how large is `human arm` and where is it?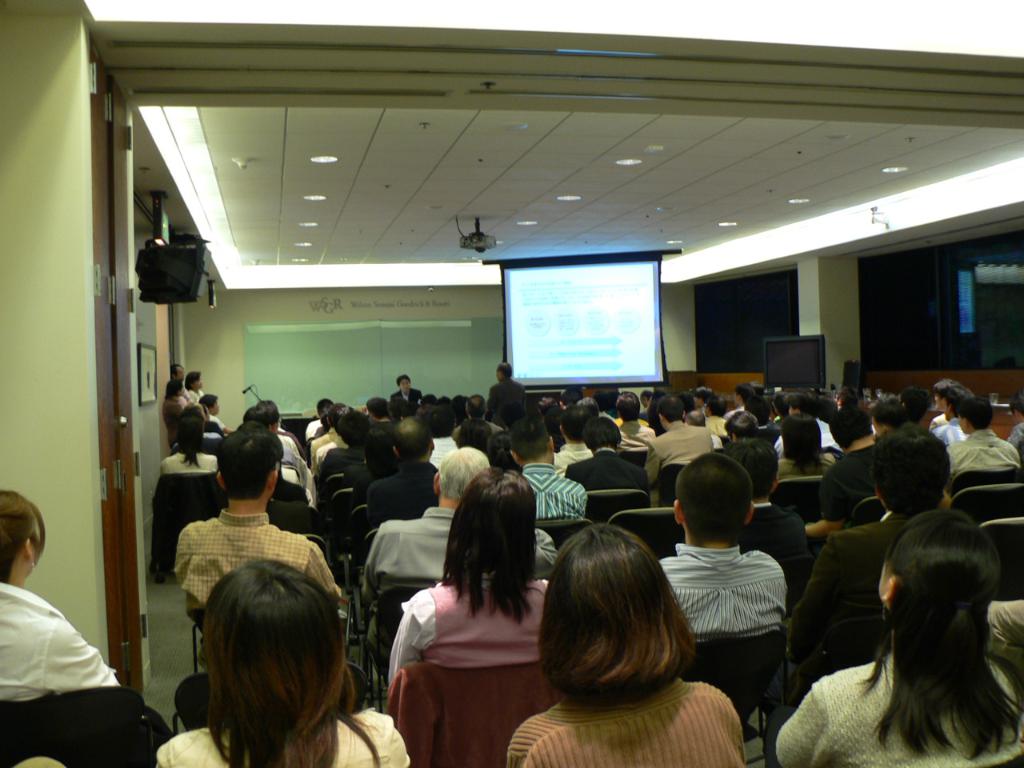
Bounding box: {"left": 794, "top": 458, "right": 858, "bottom": 534}.
